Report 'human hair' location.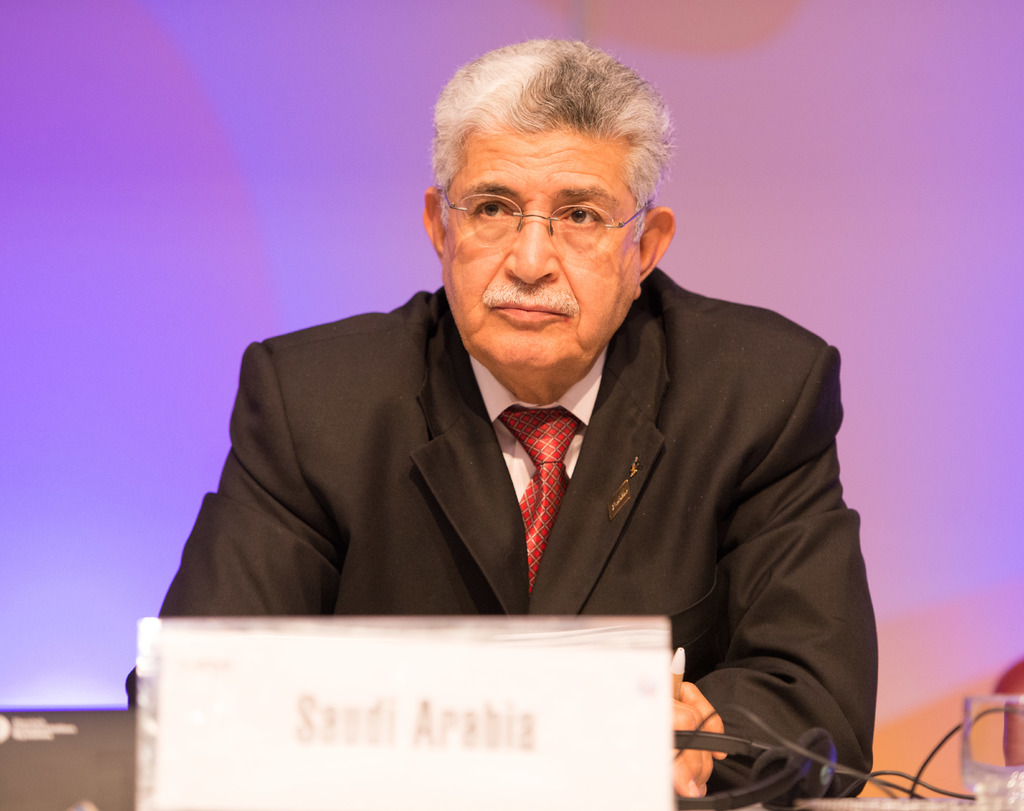
Report: x1=432 y1=97 x2=663 y2=255.
